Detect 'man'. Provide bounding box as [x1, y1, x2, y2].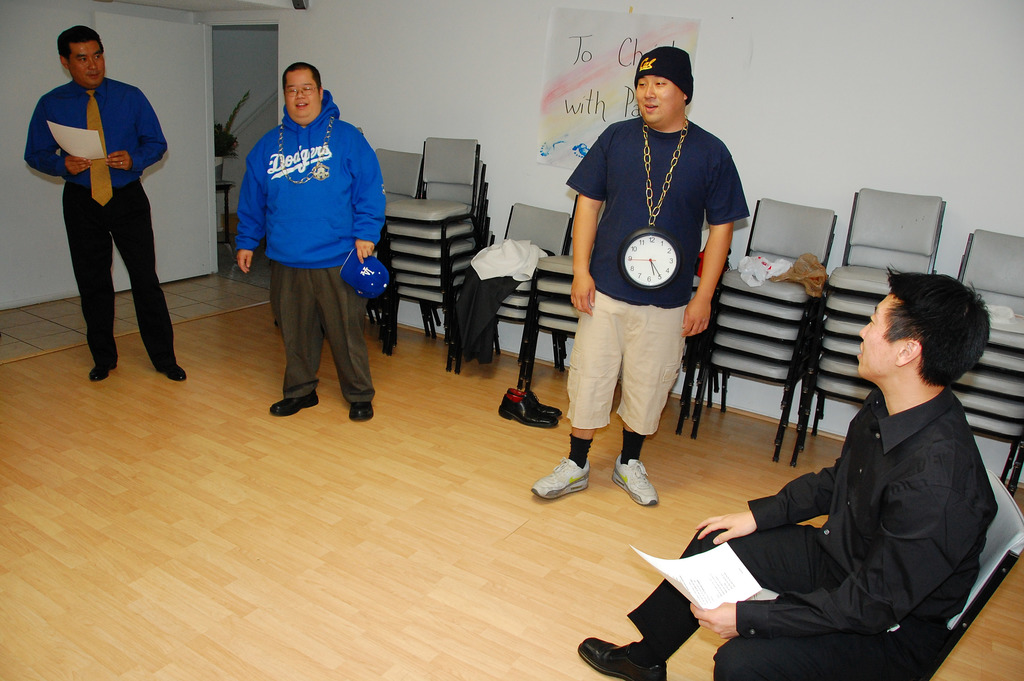
[530, 47, 754, 513].
